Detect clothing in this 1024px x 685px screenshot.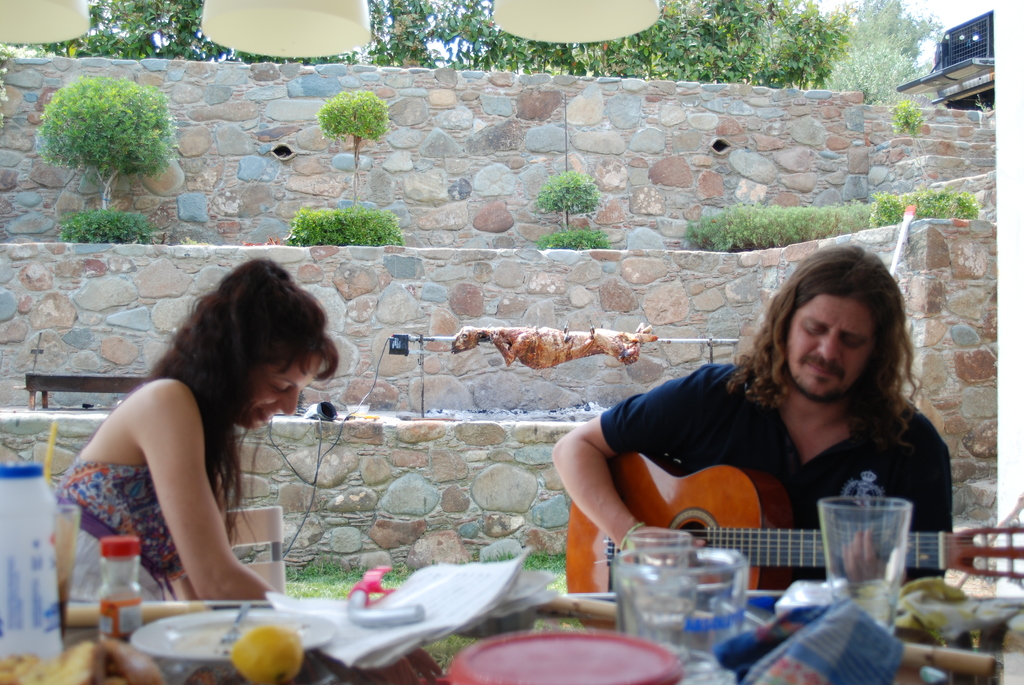
Detection: BBox(564, 337, 964, 590).
